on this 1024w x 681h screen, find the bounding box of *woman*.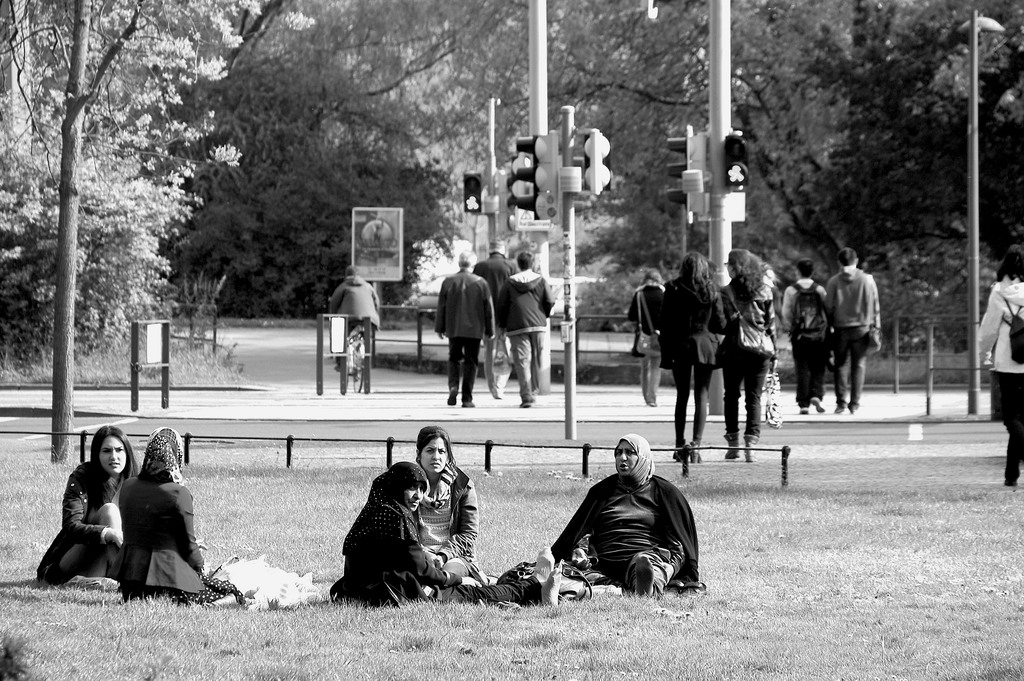
Bounding box: 550:432:701:598.
